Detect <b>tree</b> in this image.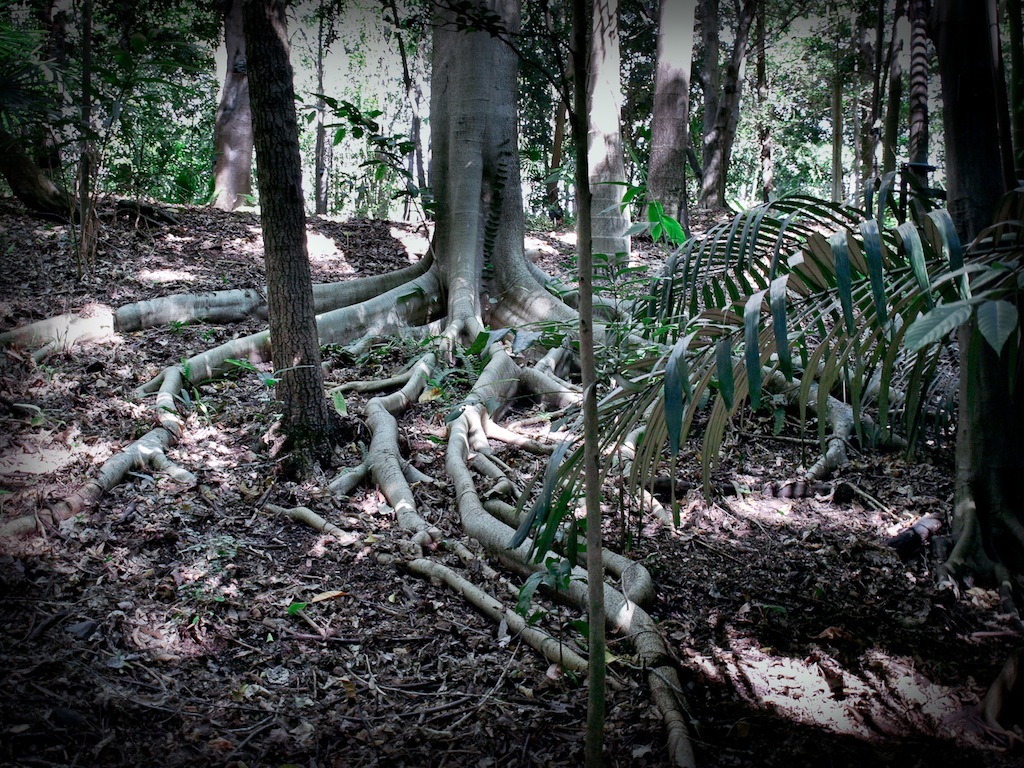
Detection: 564/0/633/265.
